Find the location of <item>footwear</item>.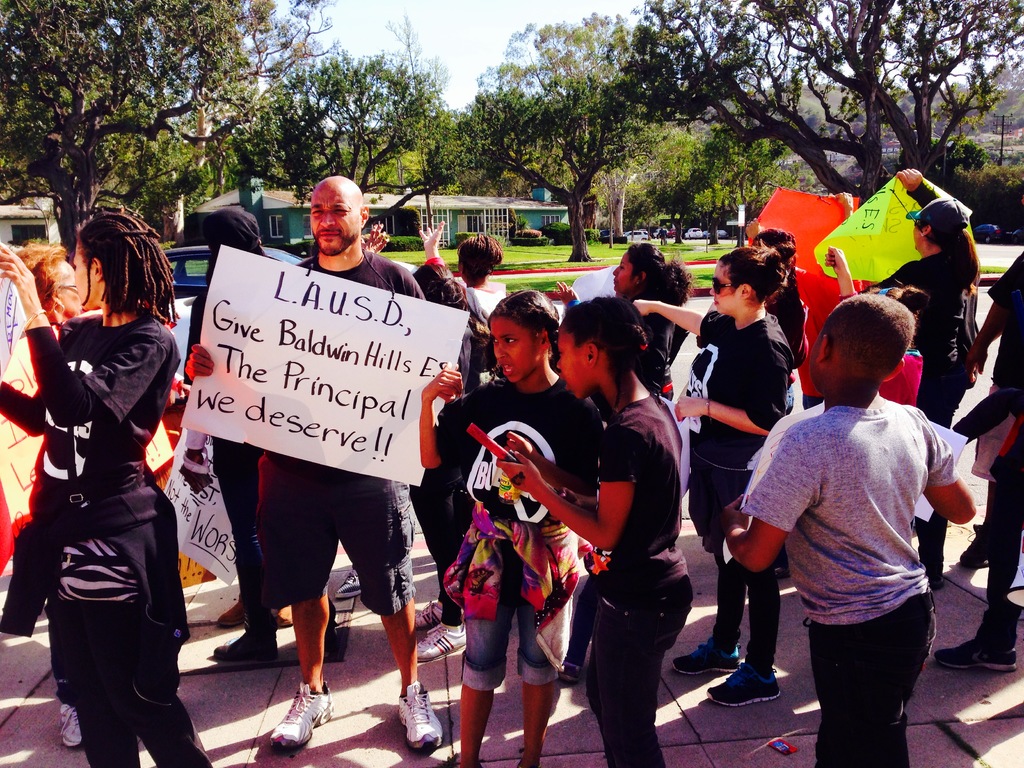
Location: 60:699:82:748.
